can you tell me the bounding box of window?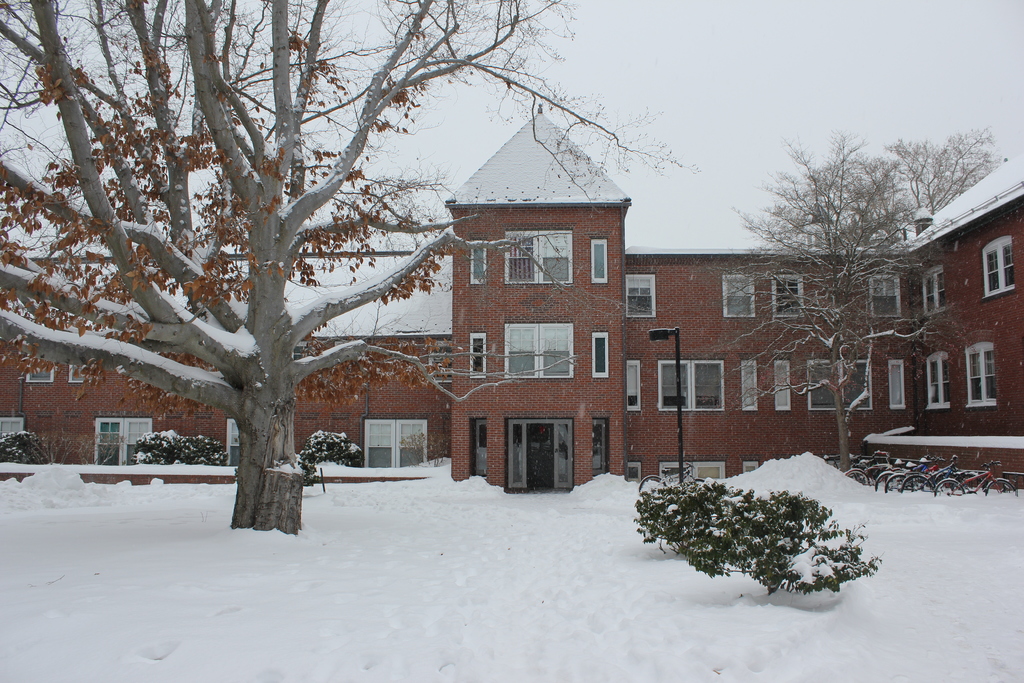
bbox=[472, 332, 488, 379].
